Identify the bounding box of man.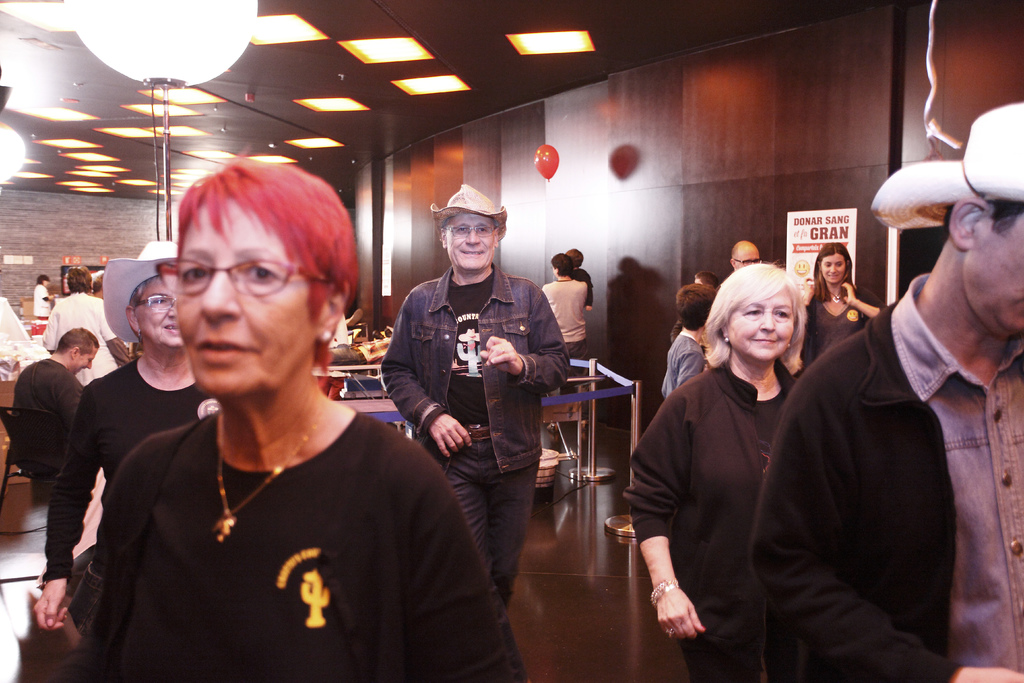
750:102:1023:682.
